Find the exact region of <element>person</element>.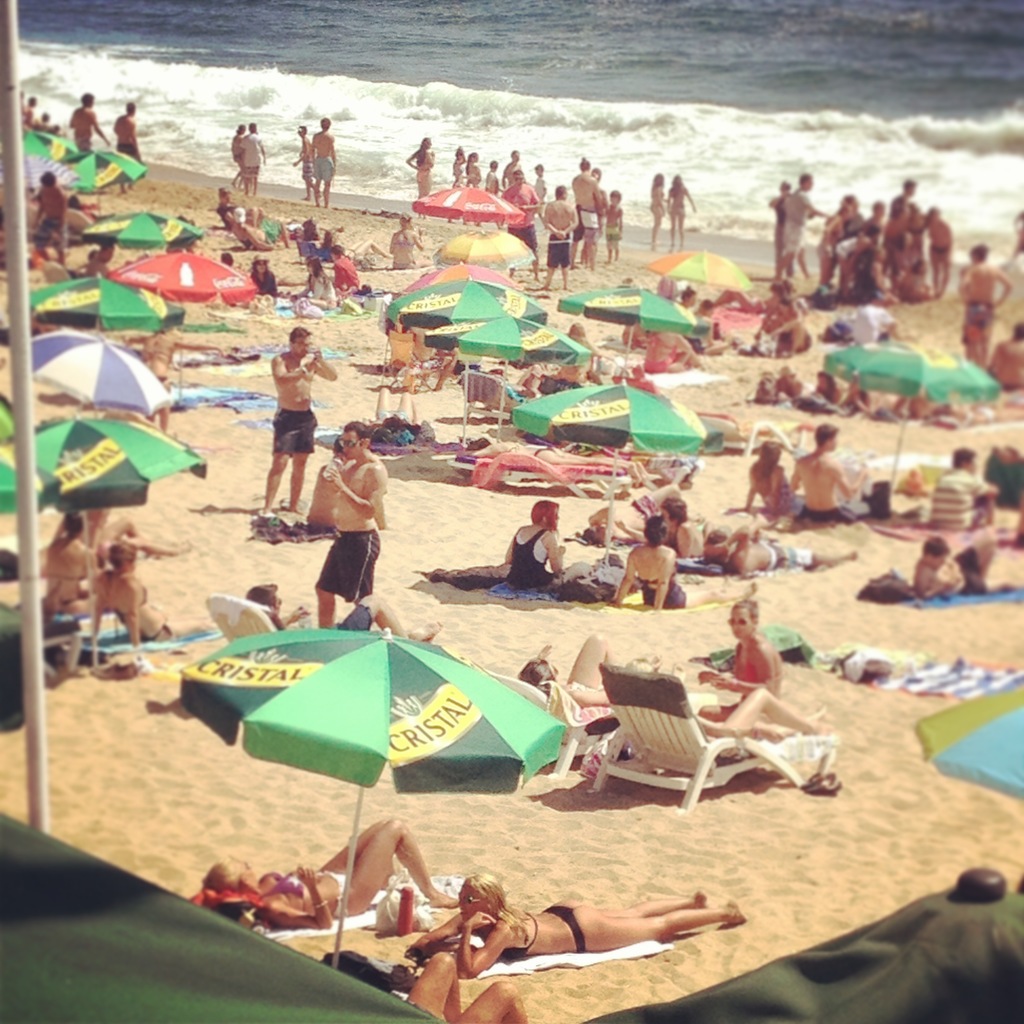
Exact region: 294 117 312 191.
